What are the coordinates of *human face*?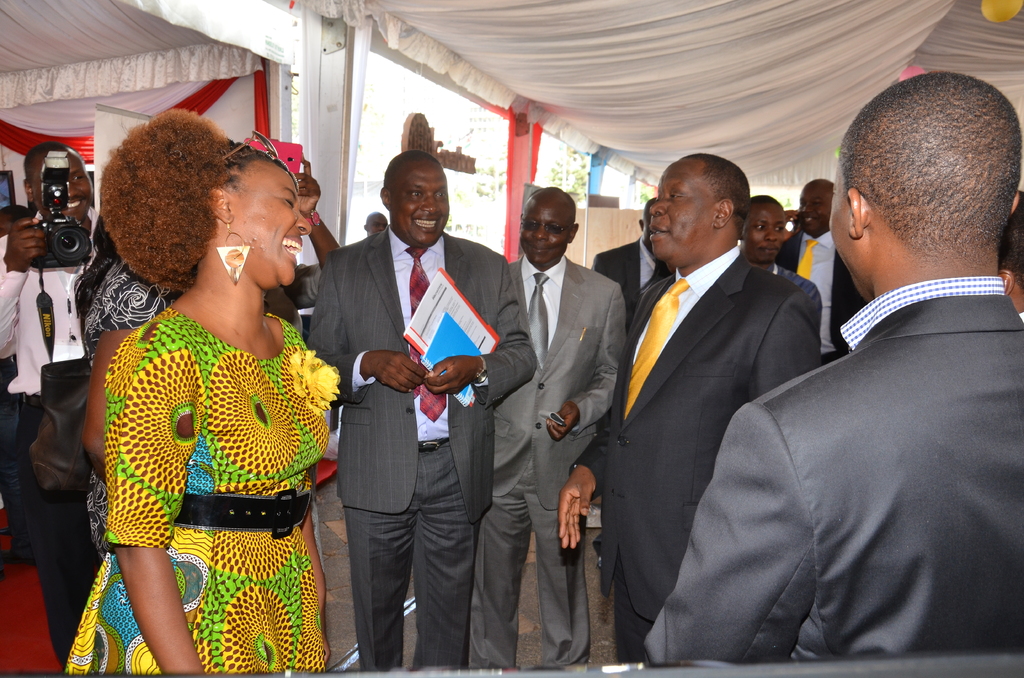
l=638, t=159, r=722, b=275.
